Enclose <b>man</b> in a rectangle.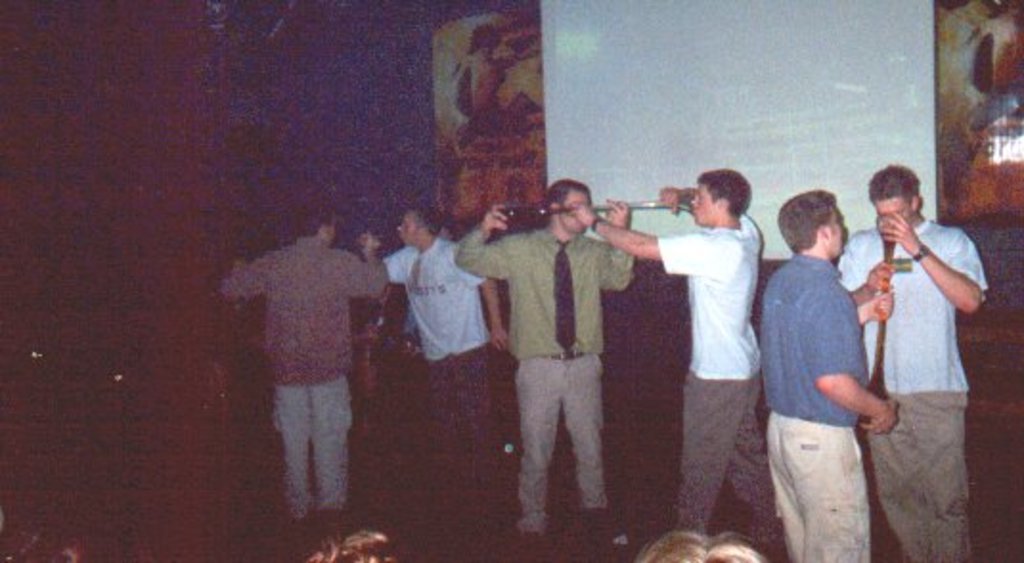
bbox=(553, 157, 789, 557).
